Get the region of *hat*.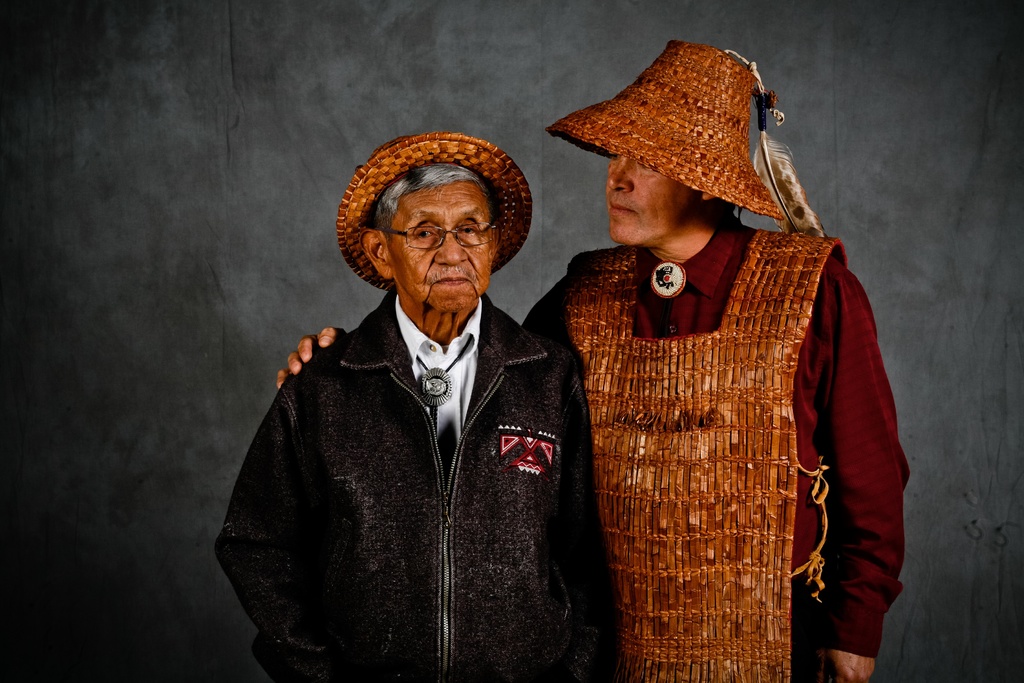
547 40 825 240.
